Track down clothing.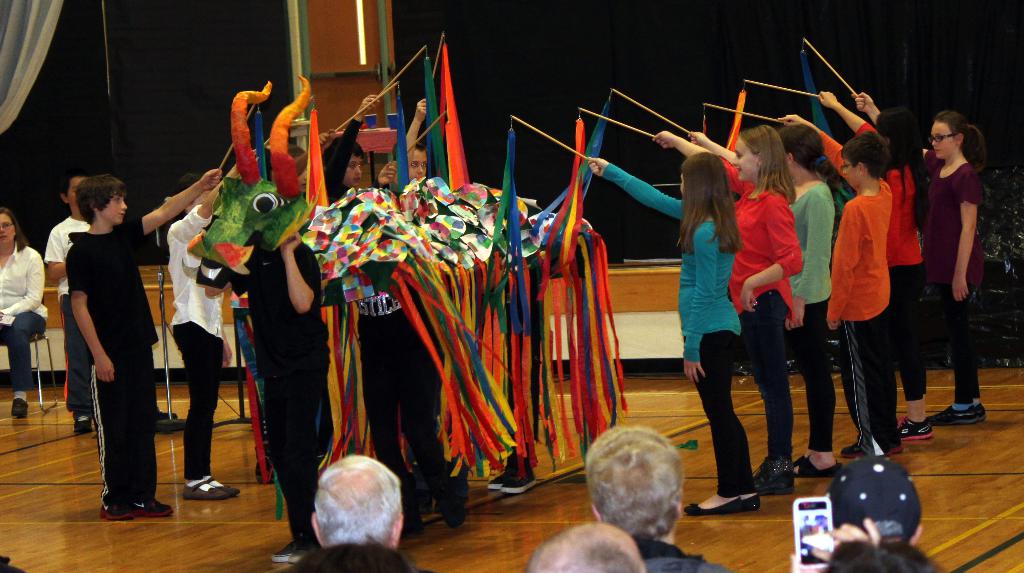
Tracked to (0, 234, 53, 405).
